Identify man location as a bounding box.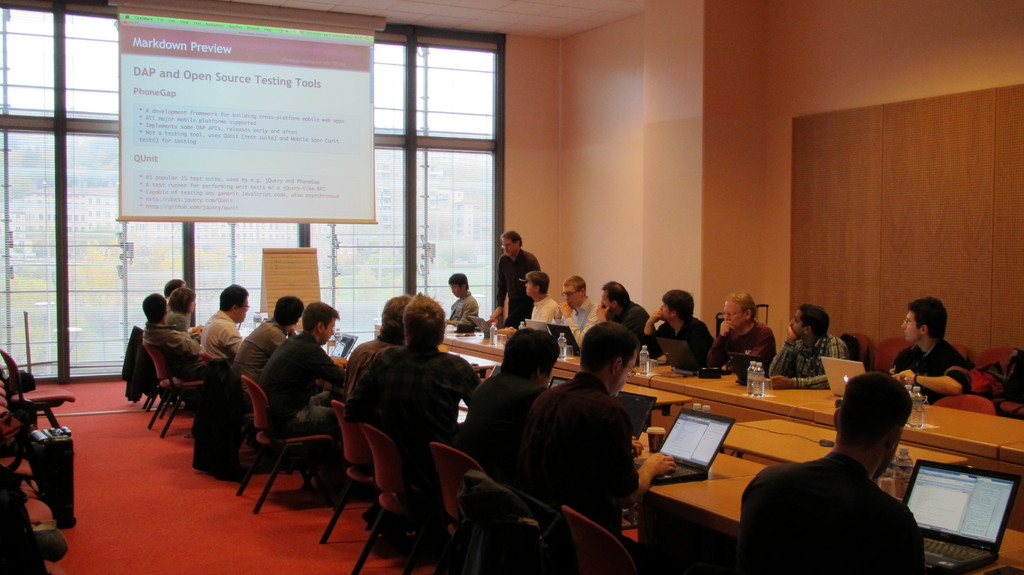
Rect(444, 273, 481, 334).
